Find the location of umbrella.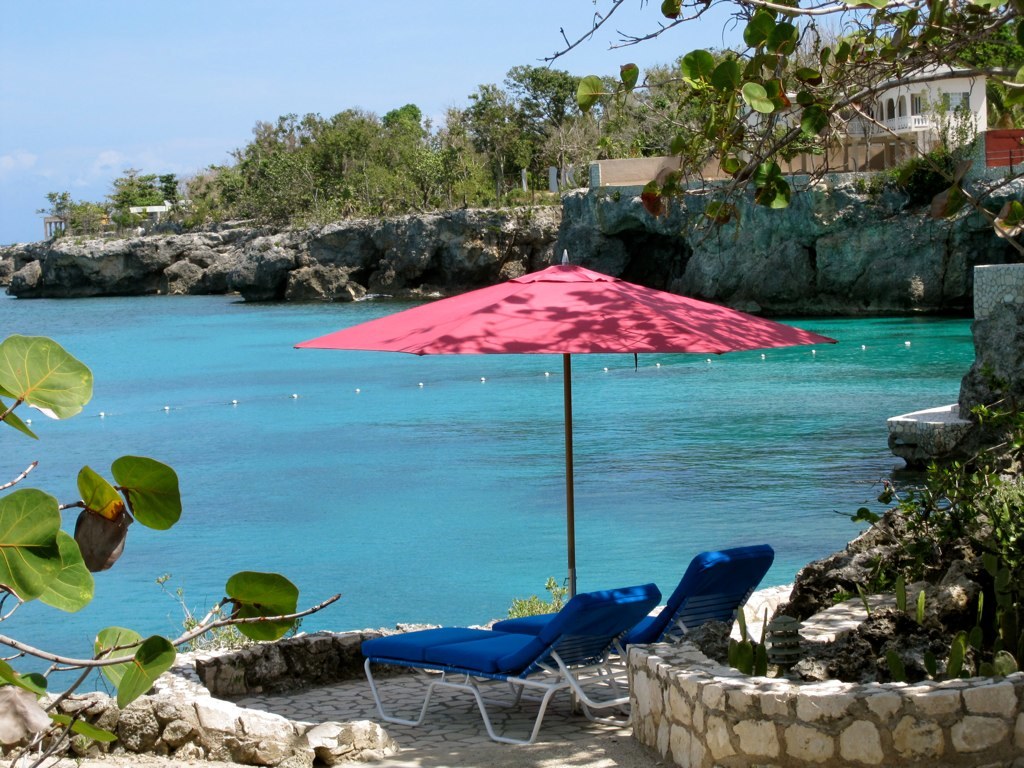
Location: [left=297, top=249, right=841, bottom=599].
